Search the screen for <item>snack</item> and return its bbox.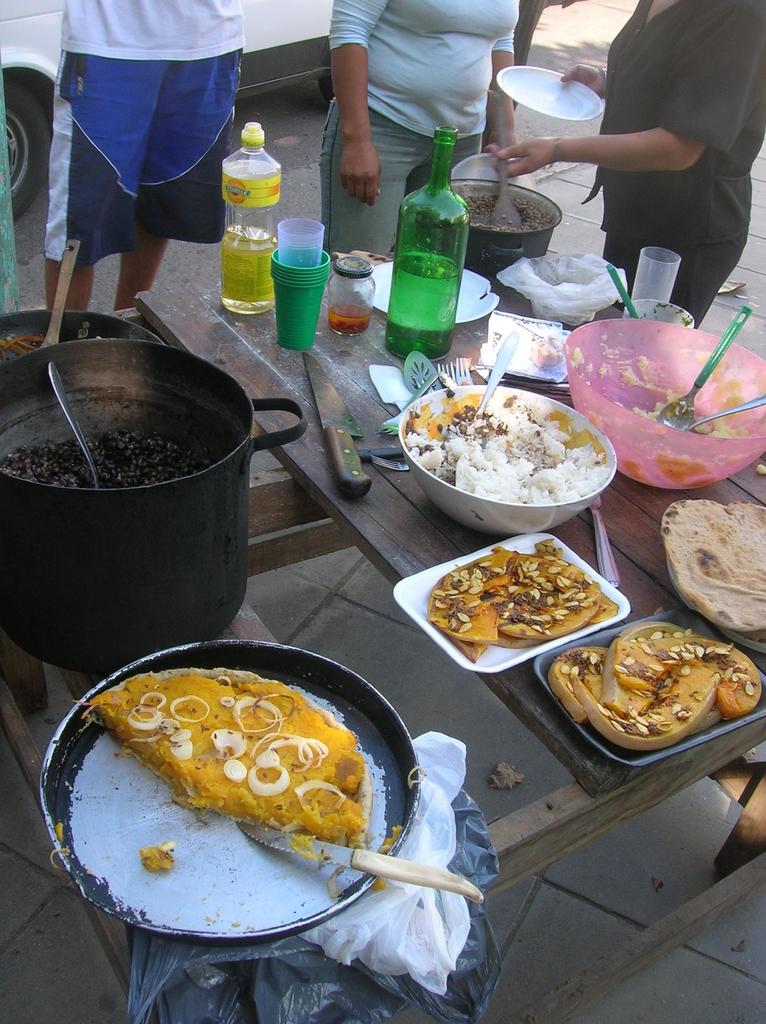
Found: 438, 560, 606, 660.
